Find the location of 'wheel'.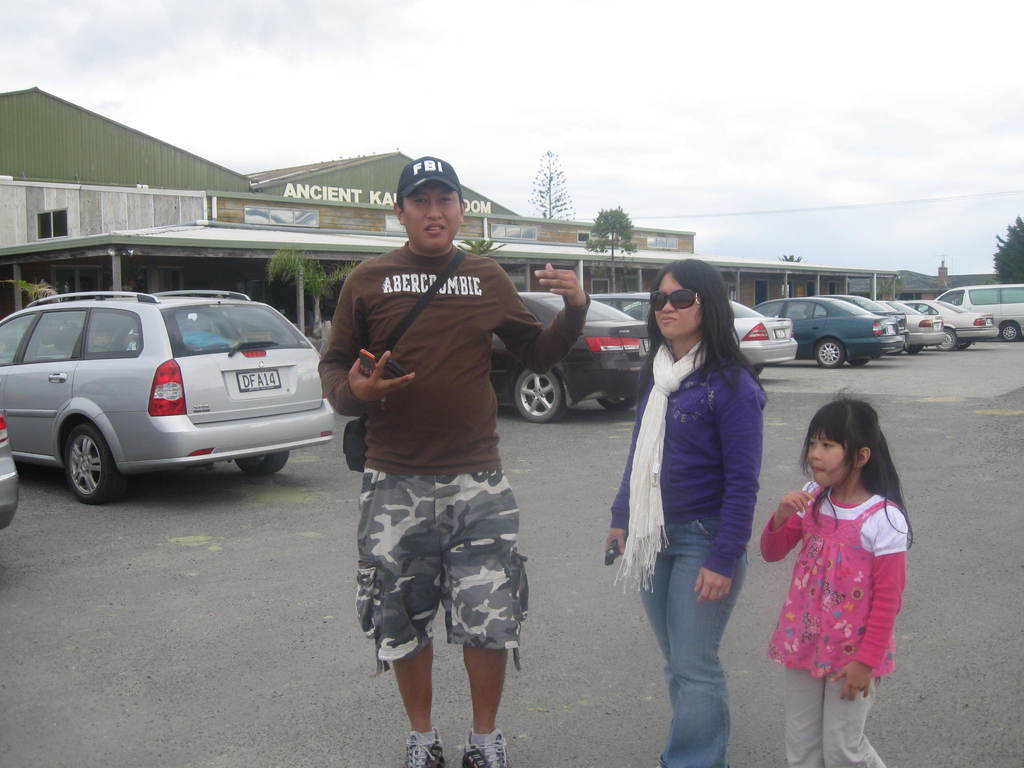
Location: bbox(813, 339, 847, 371).
